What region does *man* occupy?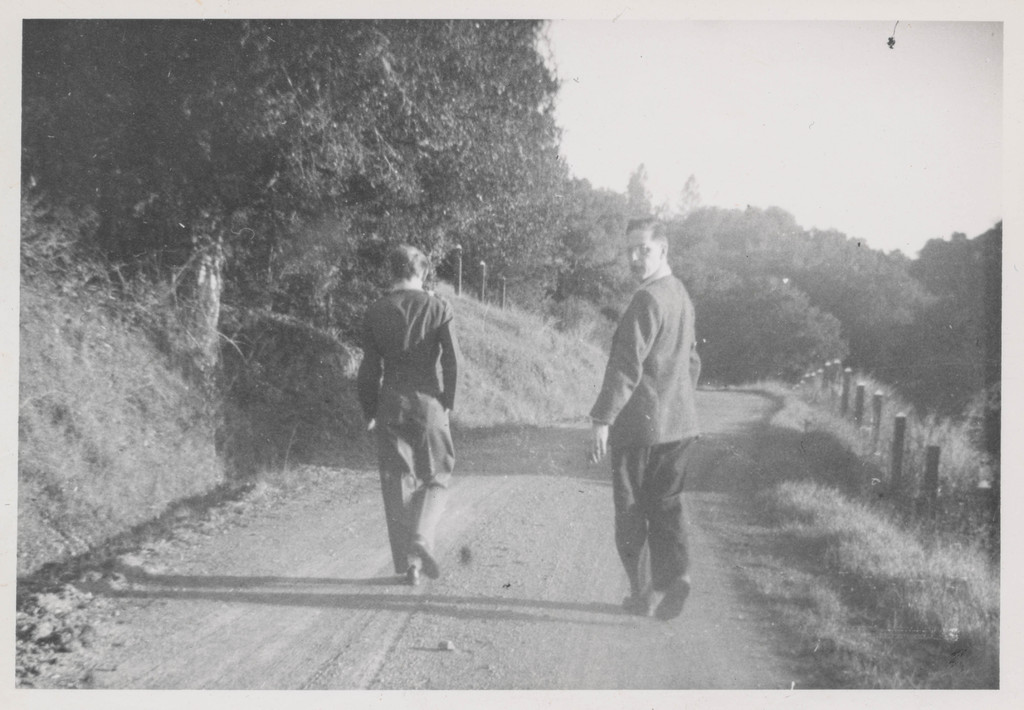
356, 245, 460, 585.
